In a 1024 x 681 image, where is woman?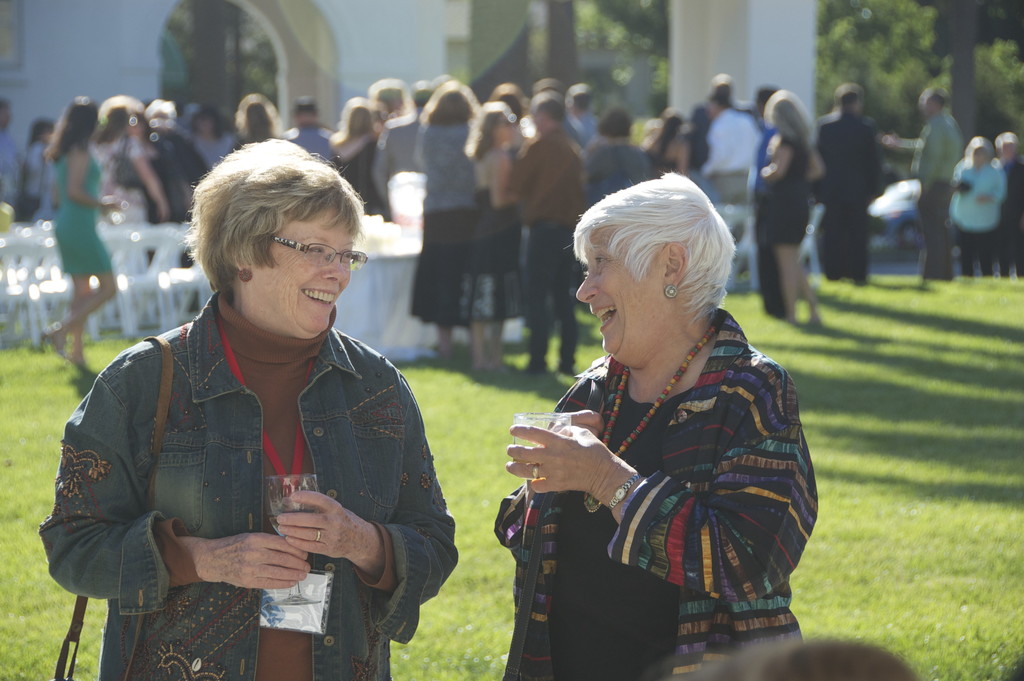
detection(953, 131, 1000, 273).
